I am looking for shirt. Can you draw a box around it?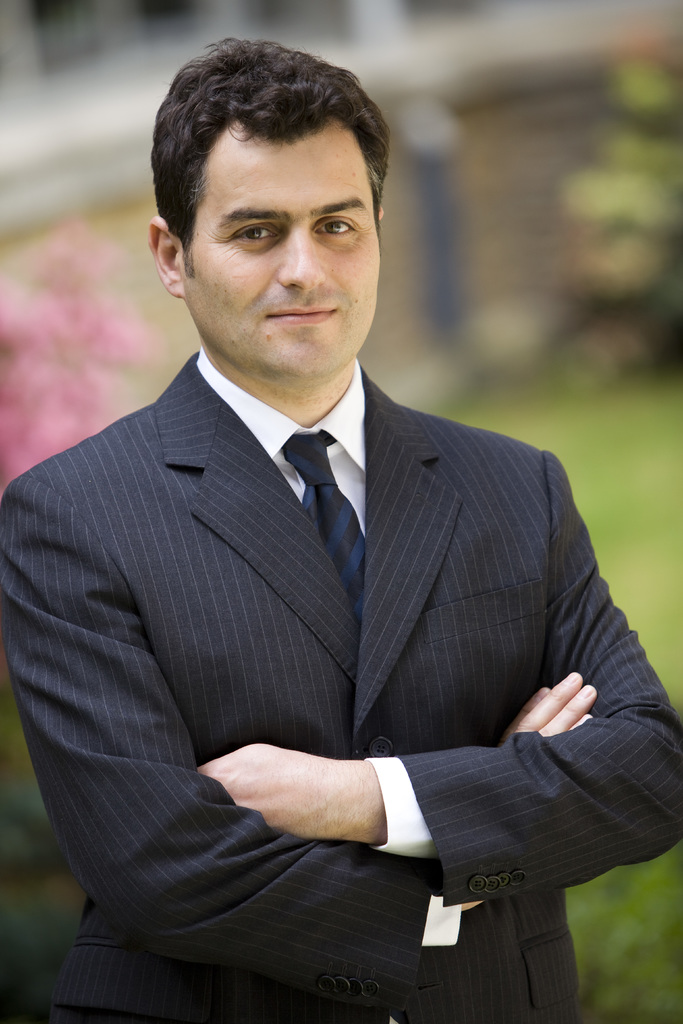
Sure, the bounding box is crop(199, 348, 456, 943).
